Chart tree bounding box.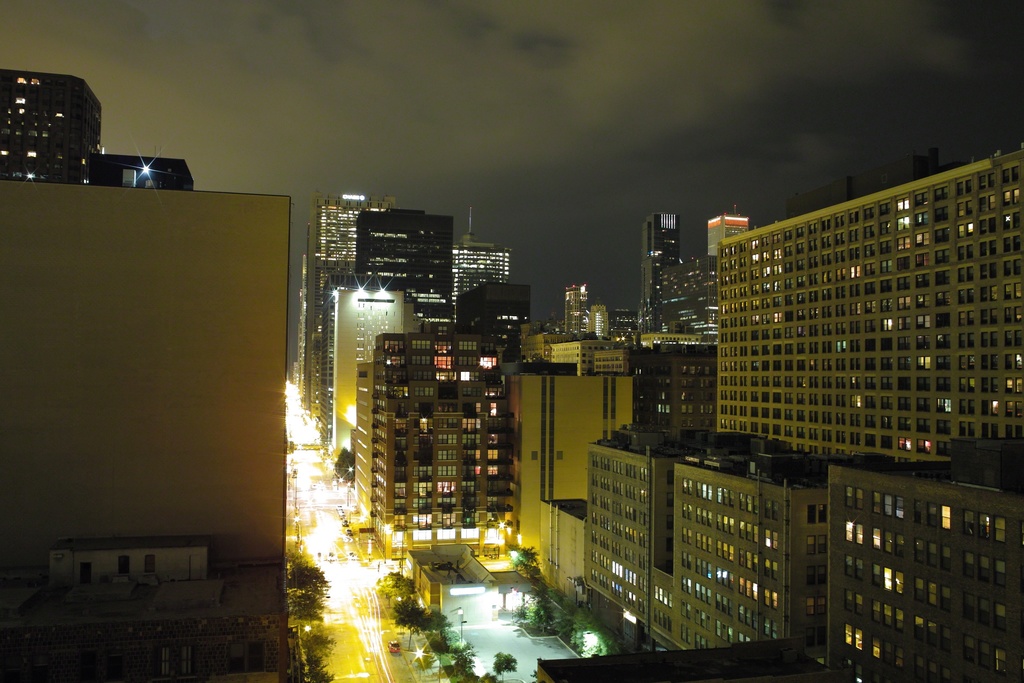
Charted: Rect(372, 550, 439, 597).
